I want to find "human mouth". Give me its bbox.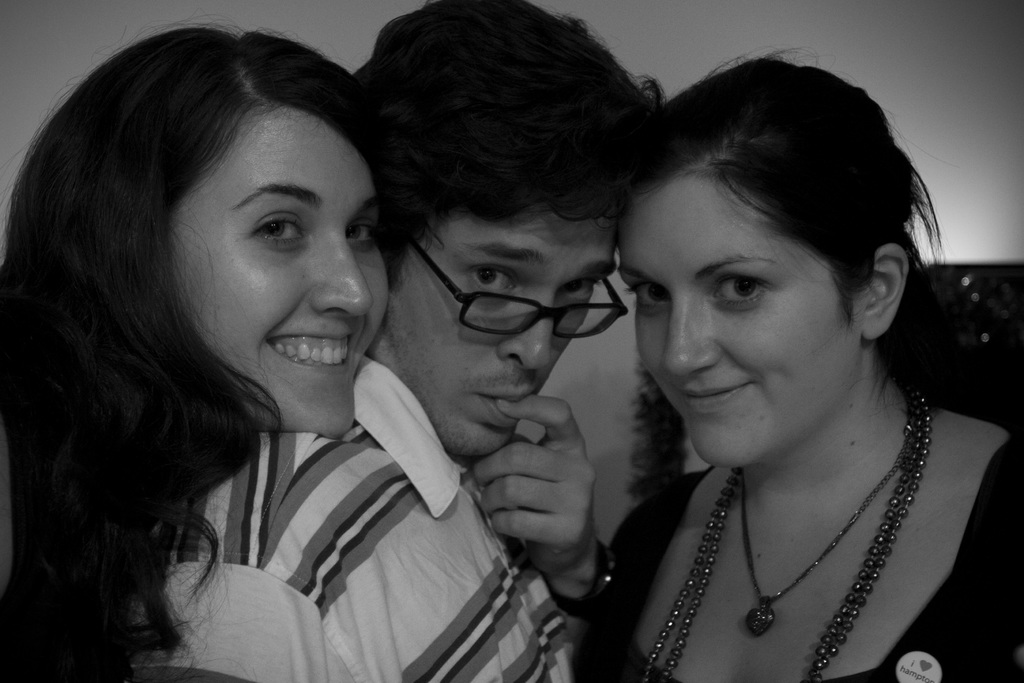
[x1=263, y1=329, x2=355, y2=375].
